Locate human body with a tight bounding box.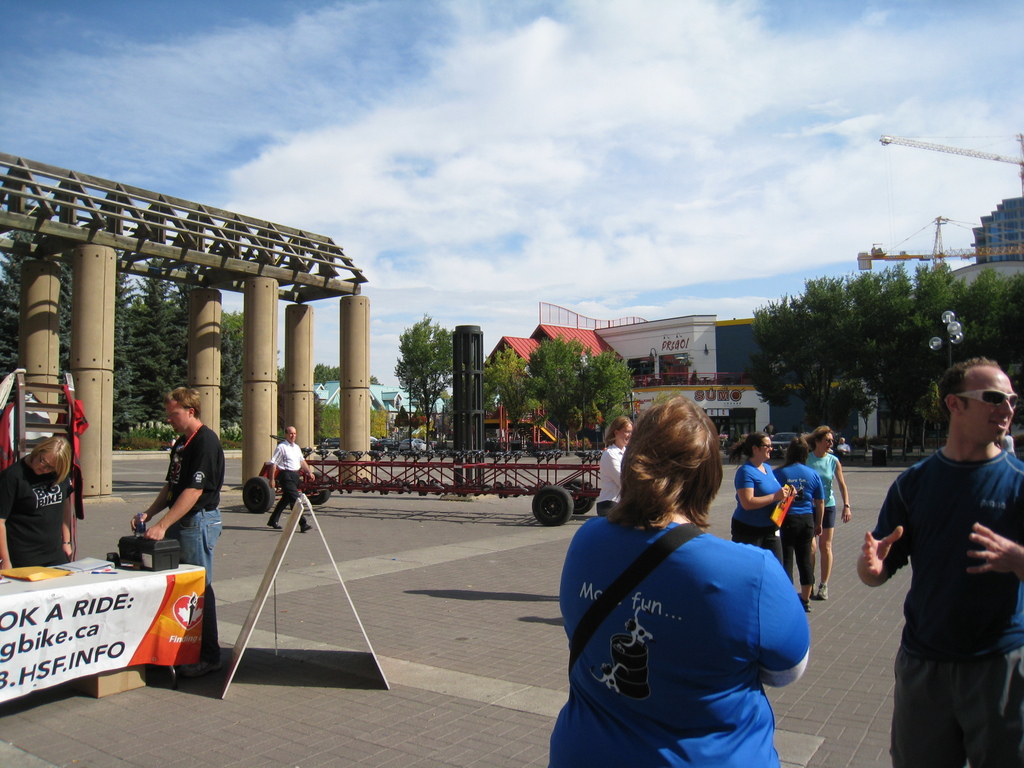
left=551, top=415, right=832, bottom=764.
